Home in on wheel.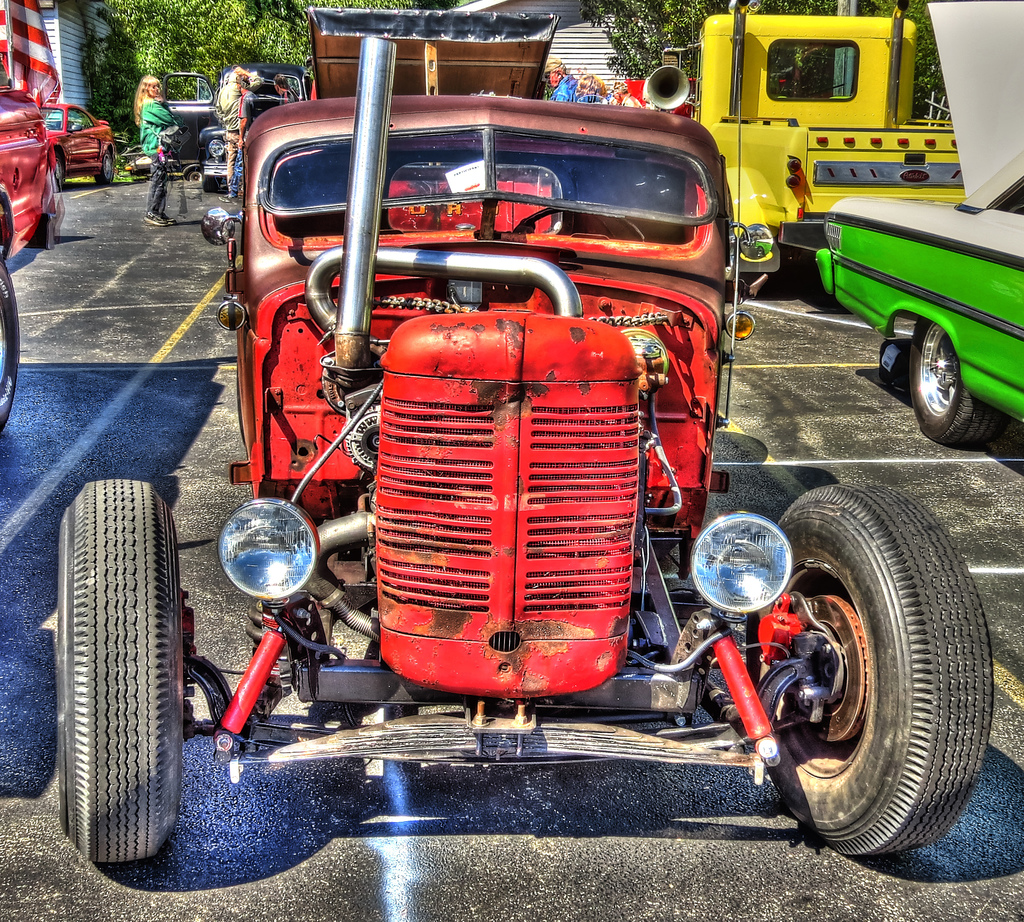
Homed in at bbox(54, 156, 63, 186).
